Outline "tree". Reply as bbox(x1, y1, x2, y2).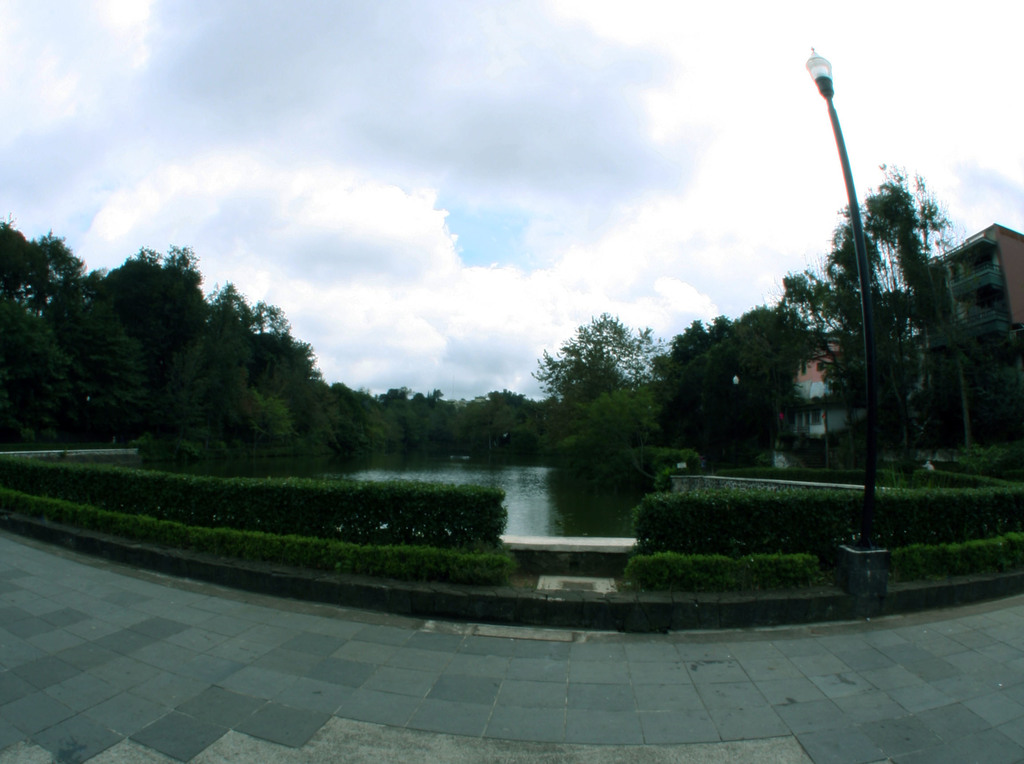
bbox(771, 166, 1000, 482).
